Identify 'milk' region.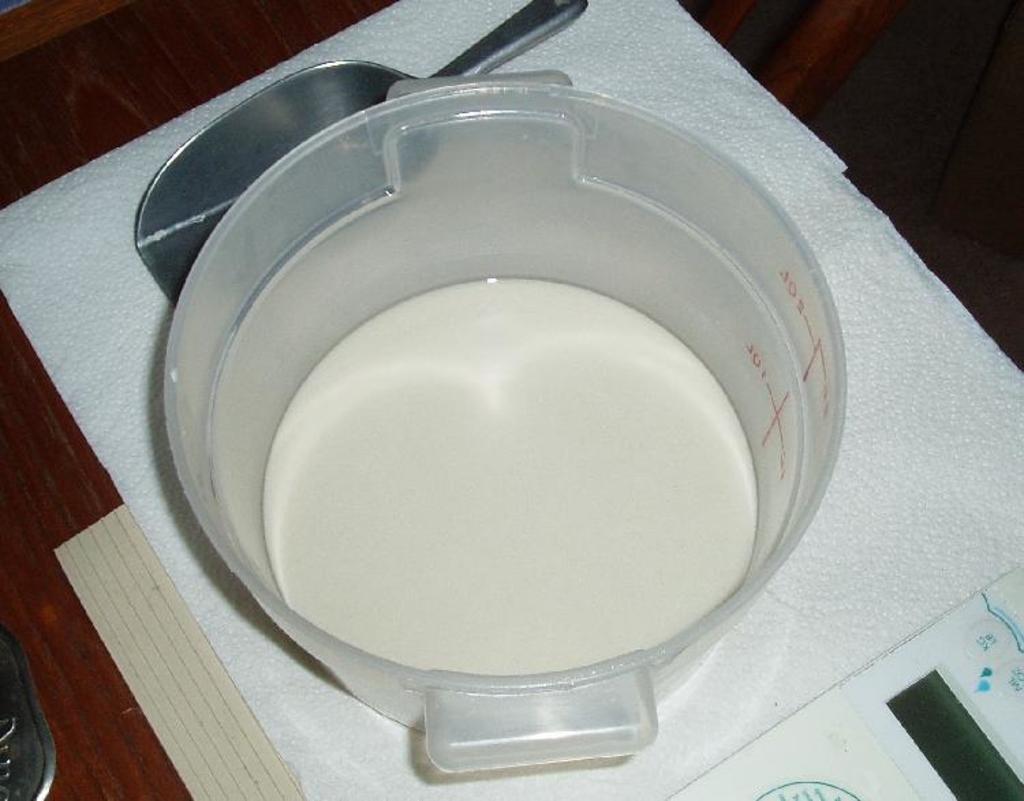
Region: select_region(154, 186, 808, 671).
